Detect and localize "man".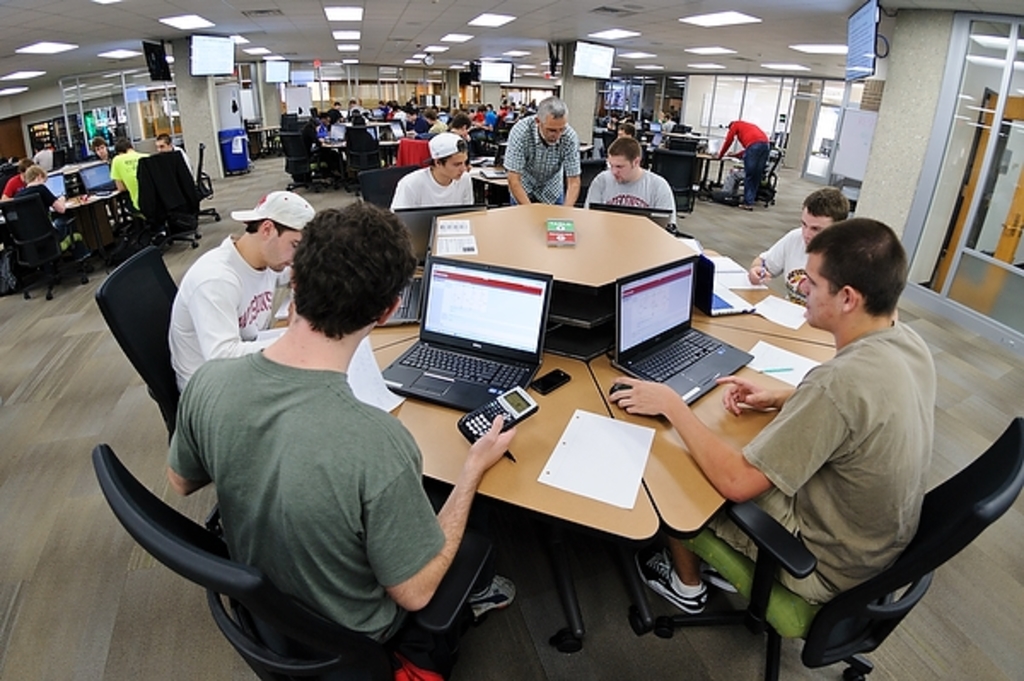
Localized at l=498, t=96, r=587, b=203.
